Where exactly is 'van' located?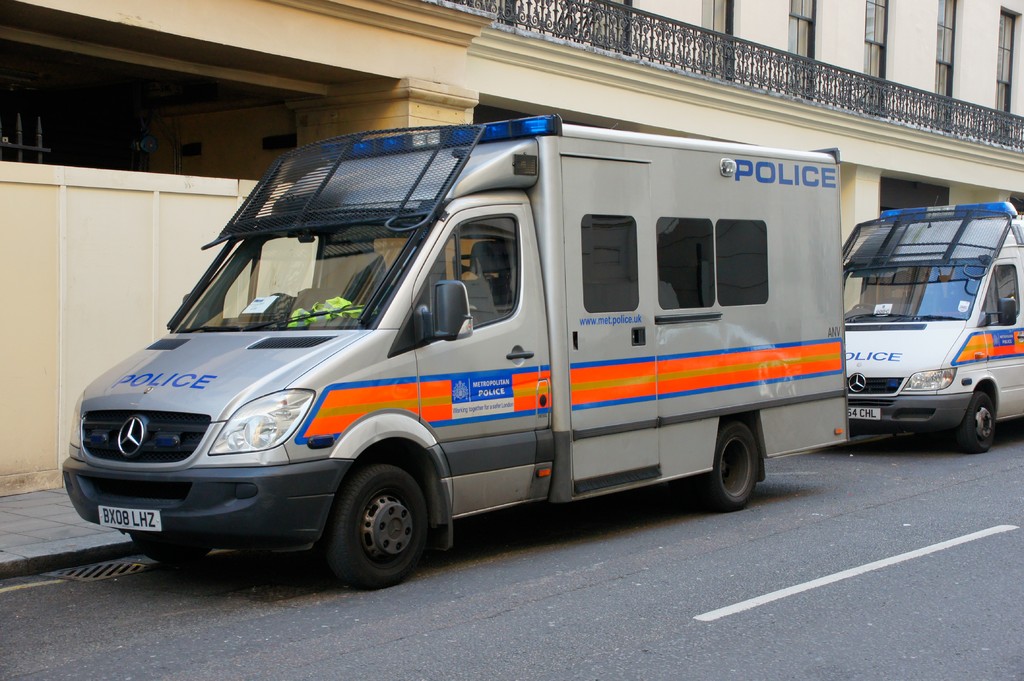
Its bounding box is region(844, 201, 1023, 453).
